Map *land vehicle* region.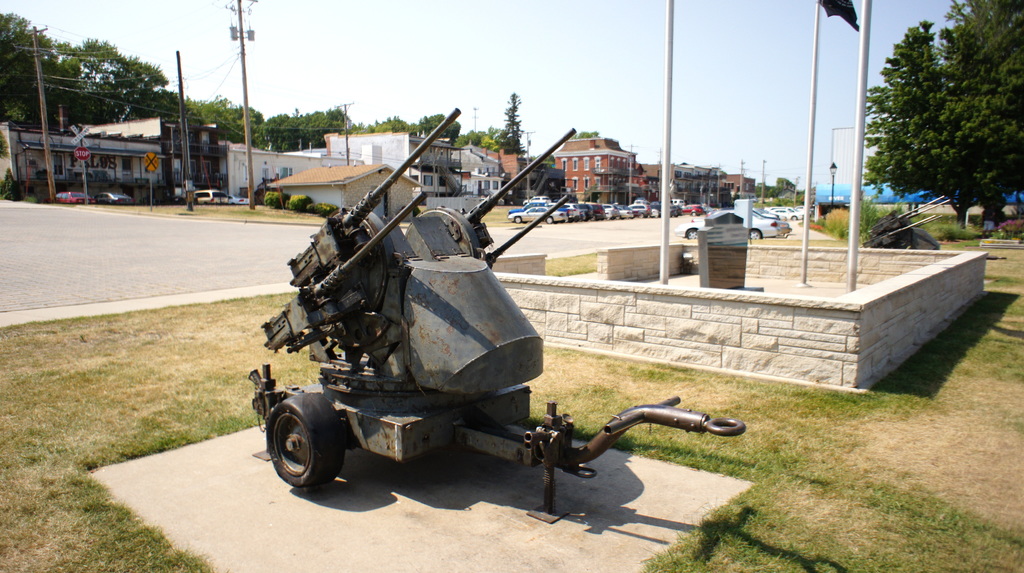
Mapped to Rect(93, 189, 136, 205).
